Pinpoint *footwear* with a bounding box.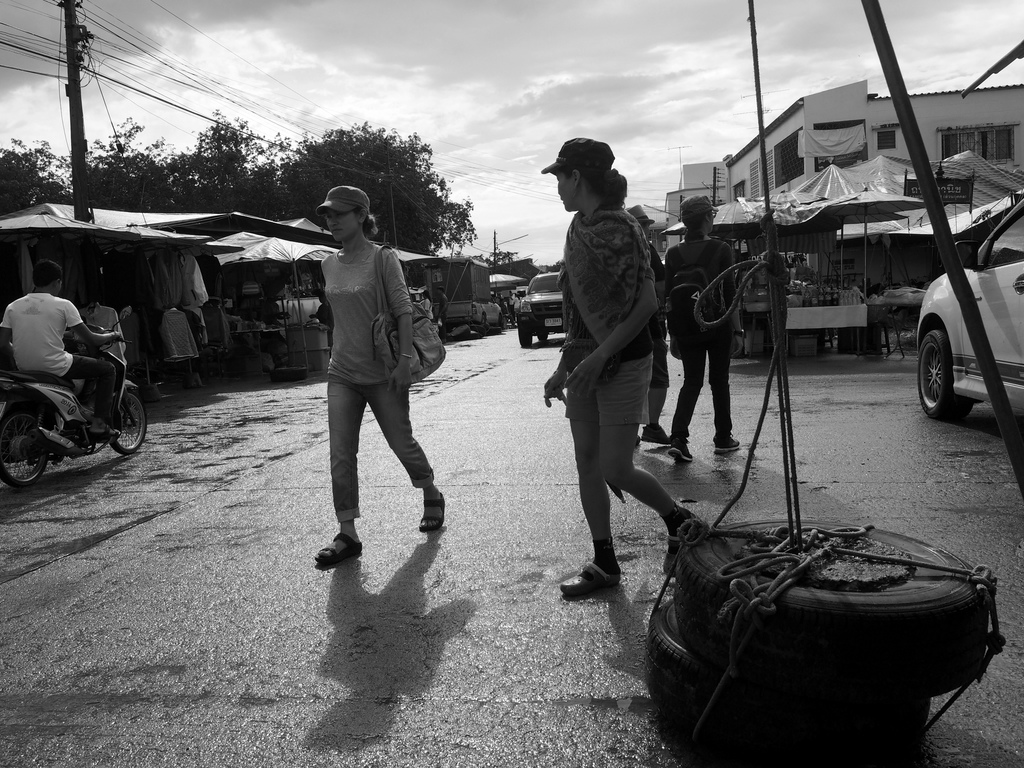
box=[88, 420, 120, 440].
